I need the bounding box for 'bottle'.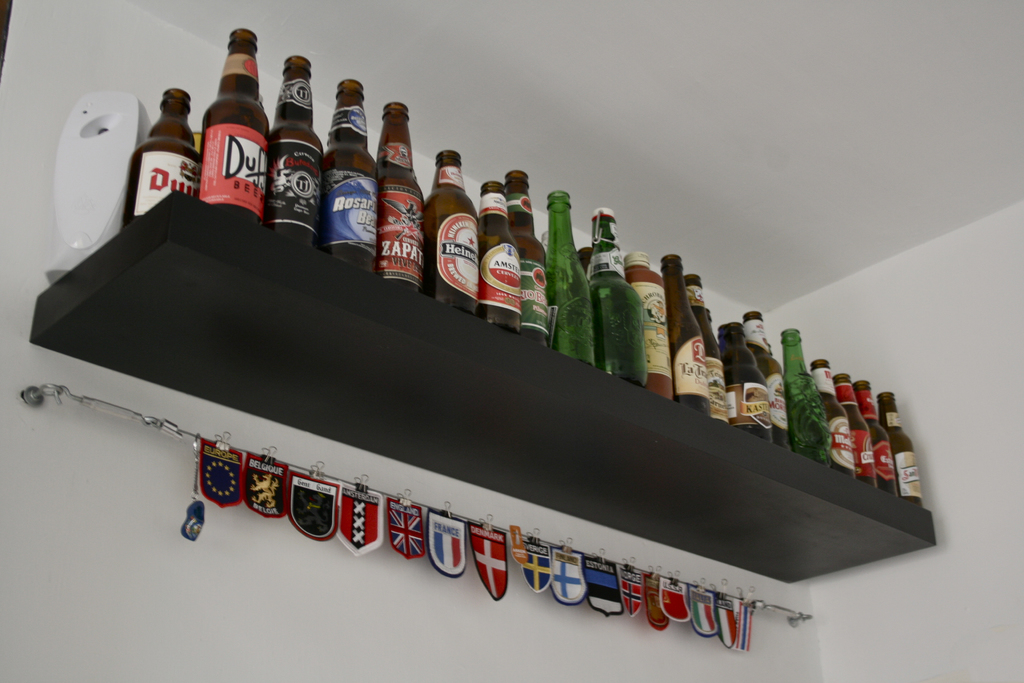
Here it is: 173 40 266 221.
